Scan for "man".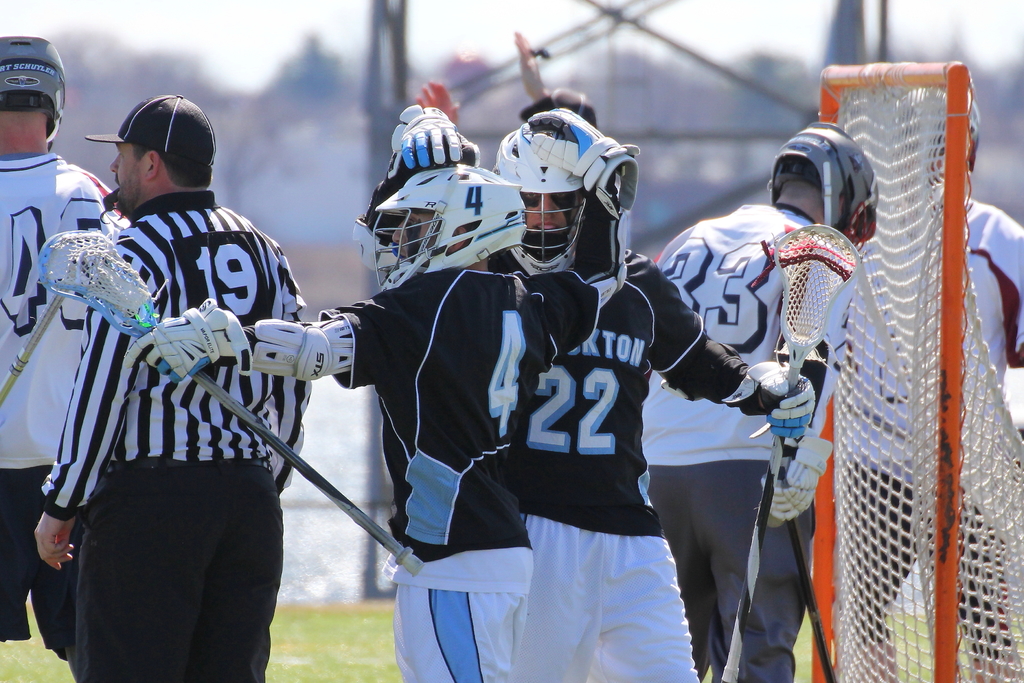
Scan result: rect(639, 115, 884, 682).
